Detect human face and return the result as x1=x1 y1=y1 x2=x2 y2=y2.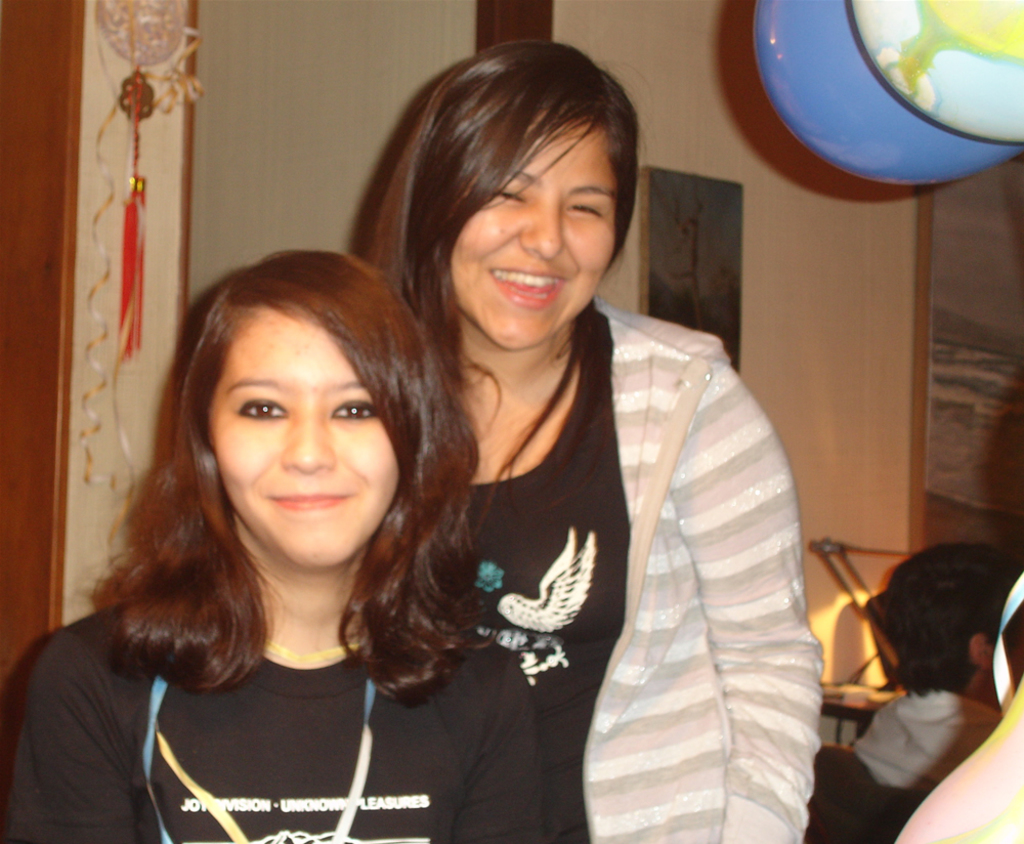
x1=449 y1=109 x2=614 y2=350.
